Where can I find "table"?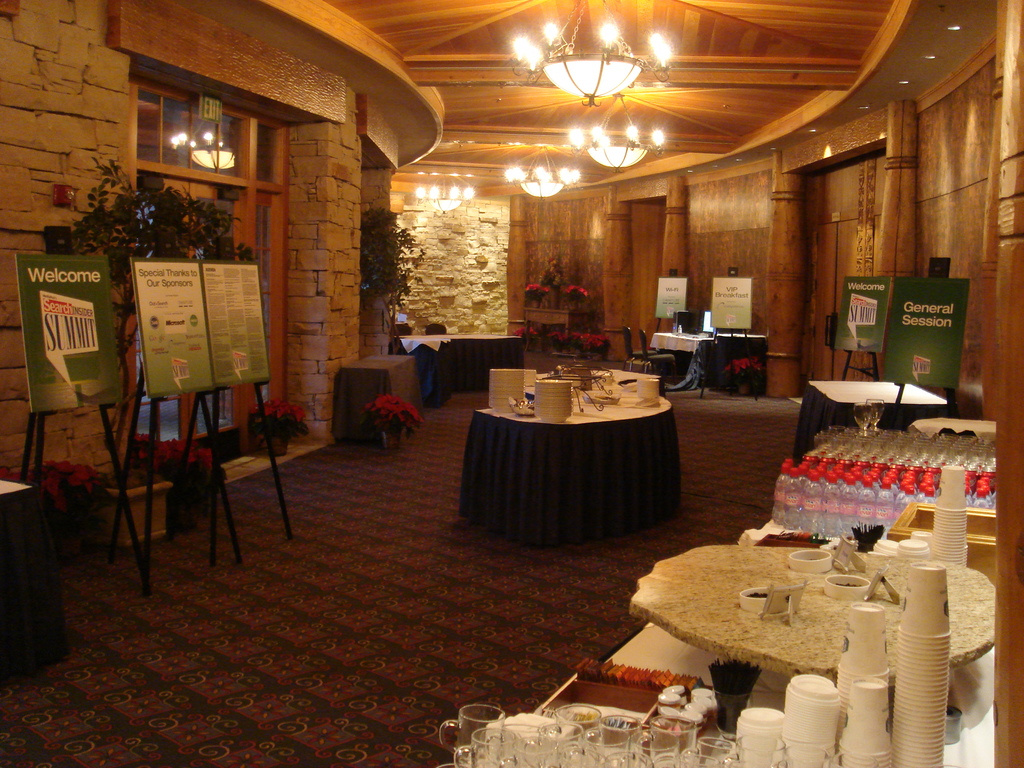
You can find it at bbox=(472, 365, 677, 549).
